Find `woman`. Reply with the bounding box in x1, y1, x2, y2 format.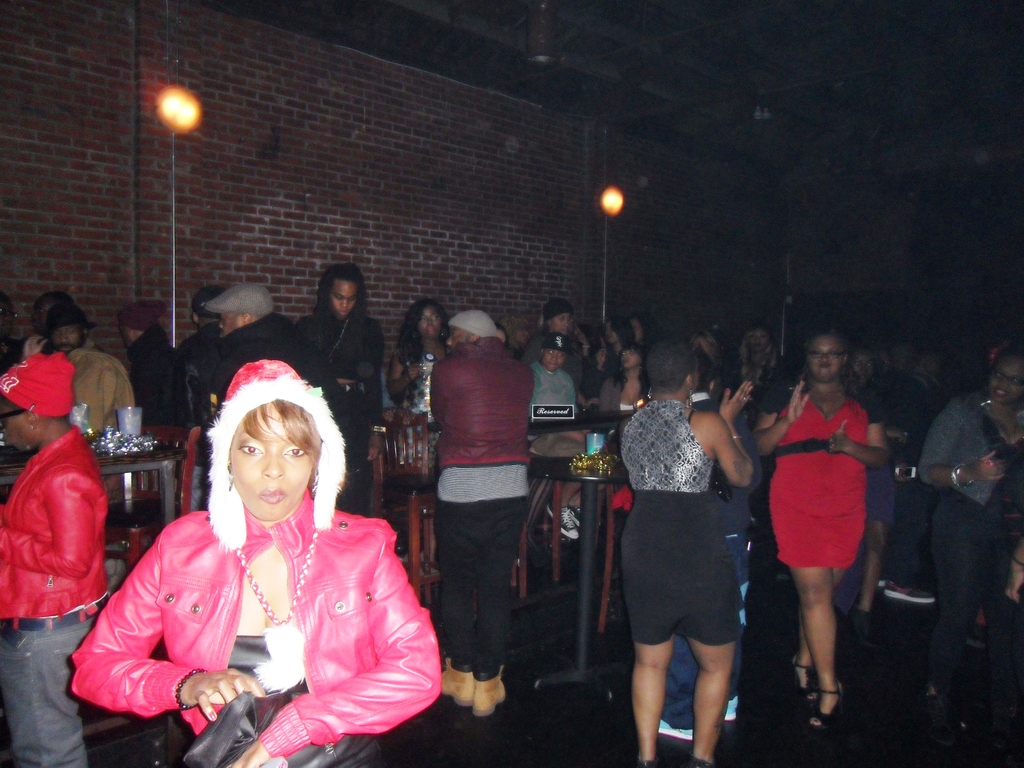
86, 364, 441, 755.
